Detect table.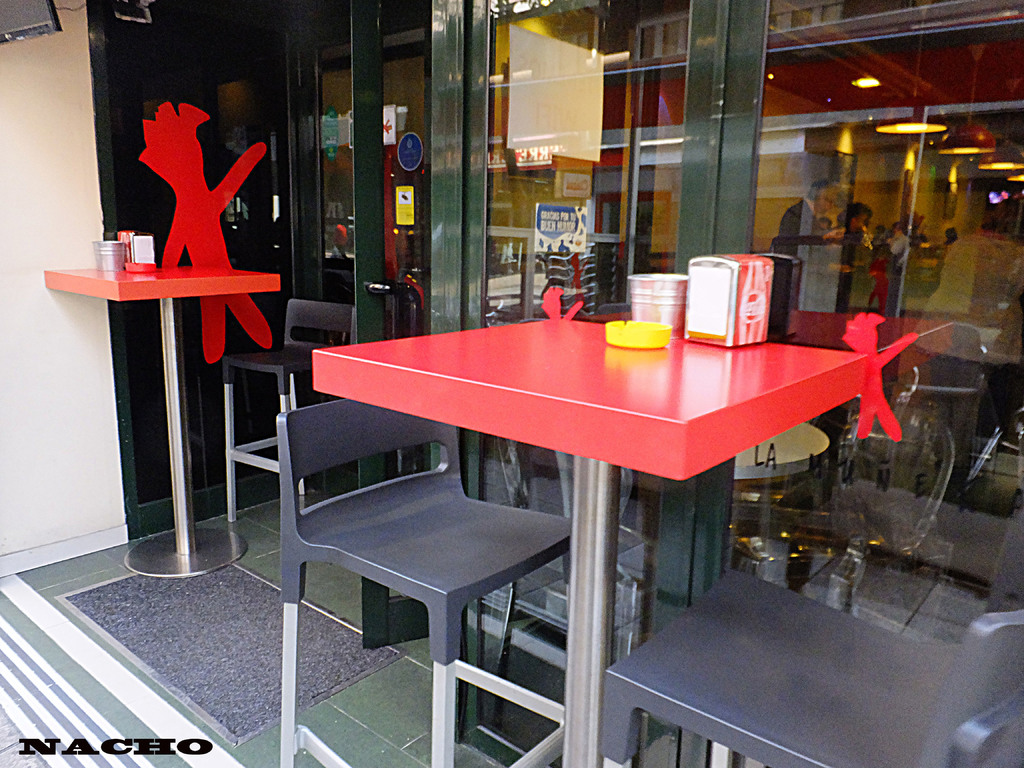
Detected at 41 267 283 580.
